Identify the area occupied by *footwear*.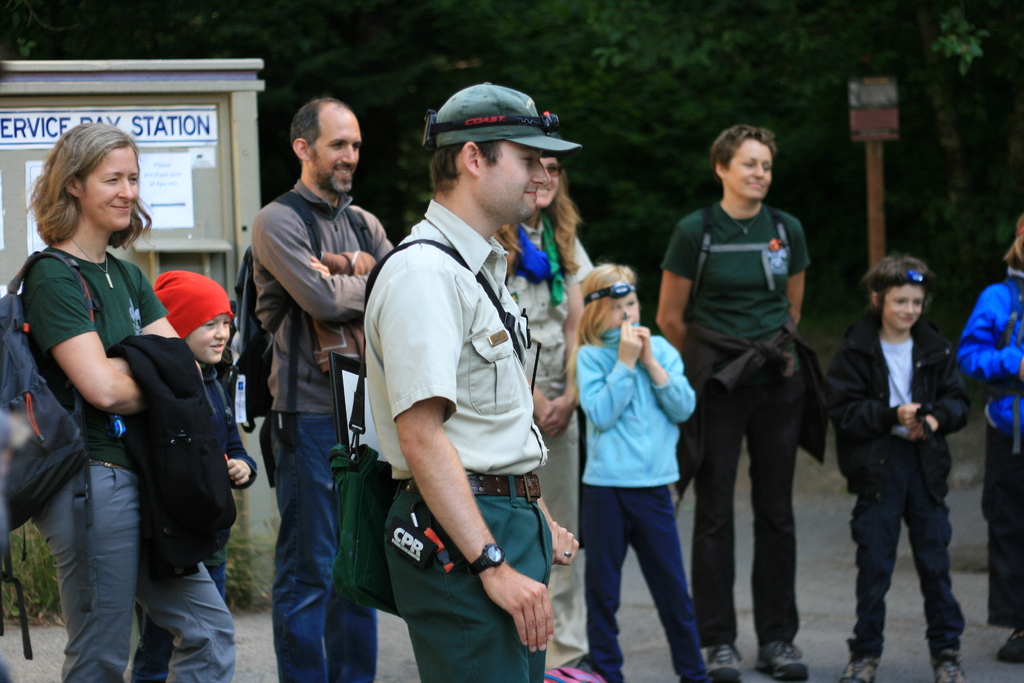
Area: locate(925, 646, 966, 682).
